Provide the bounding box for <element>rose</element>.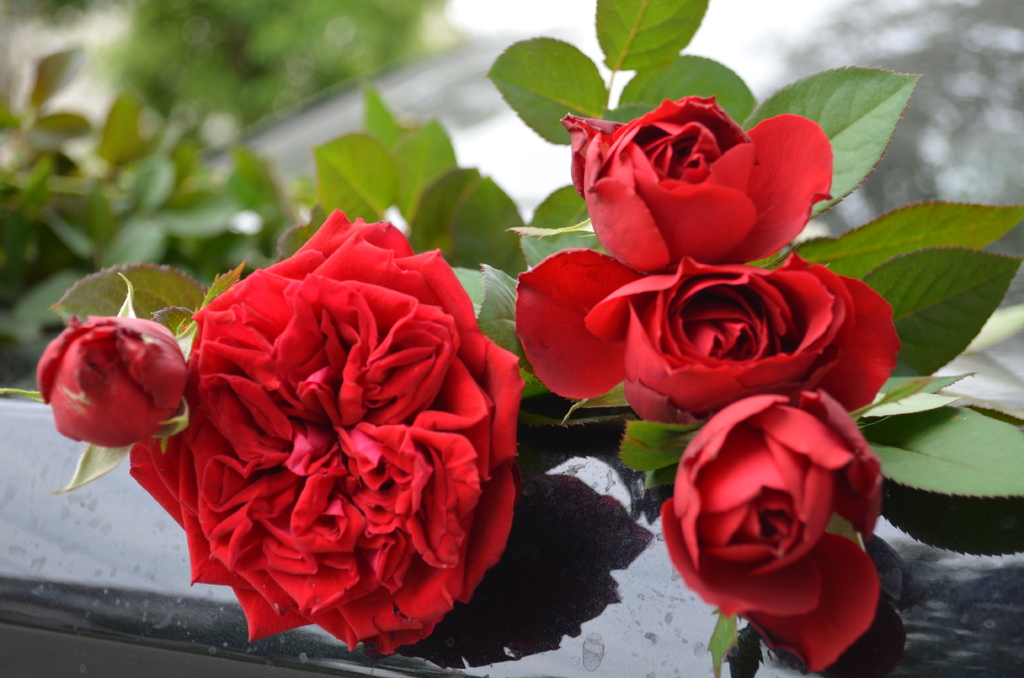
(557, 96, 834, 276).
